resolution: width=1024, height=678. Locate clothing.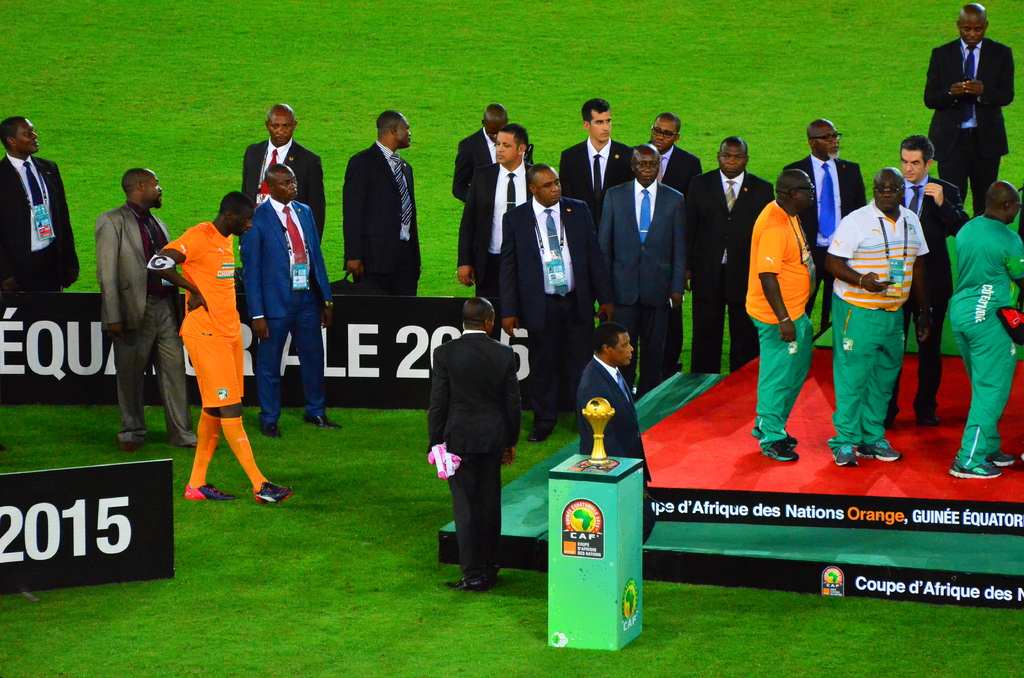
{"x1": 449, "y1": 132, "x2": 497, "y2": 204}.
